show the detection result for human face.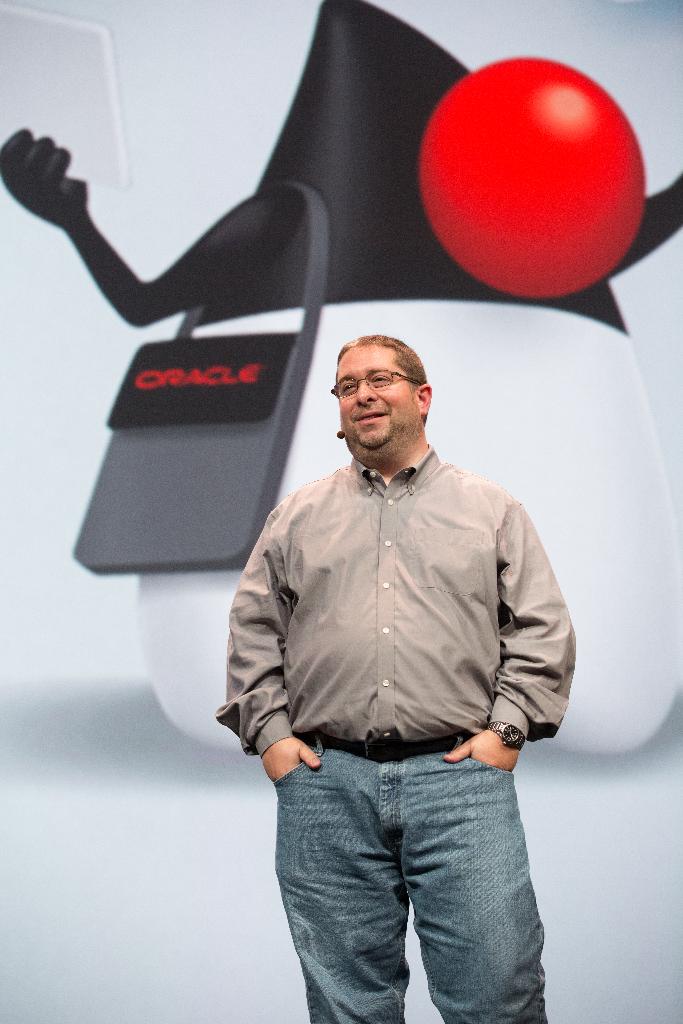
(336,338,421,453).
